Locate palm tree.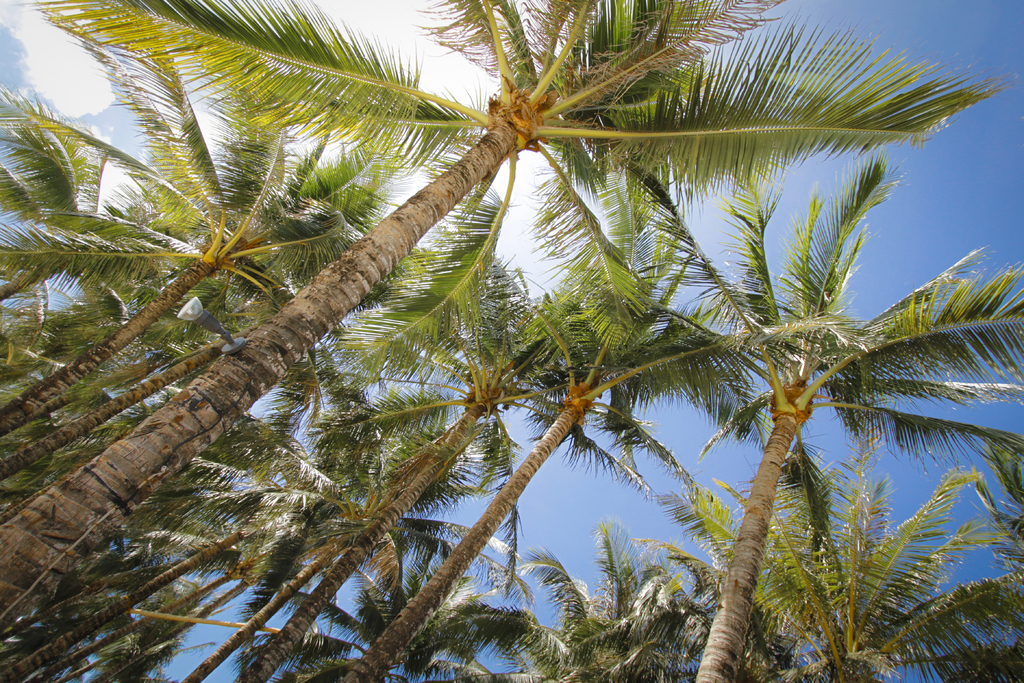
Bounding box: BBox(605, 244, 988, 435).
